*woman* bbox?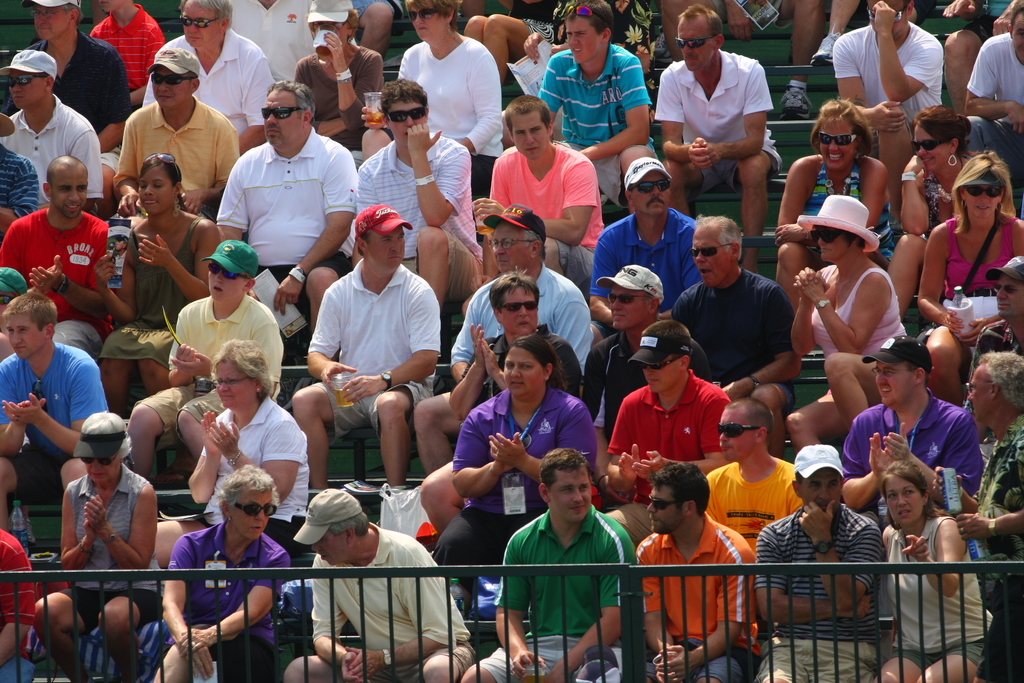
(360,0,508,202)
